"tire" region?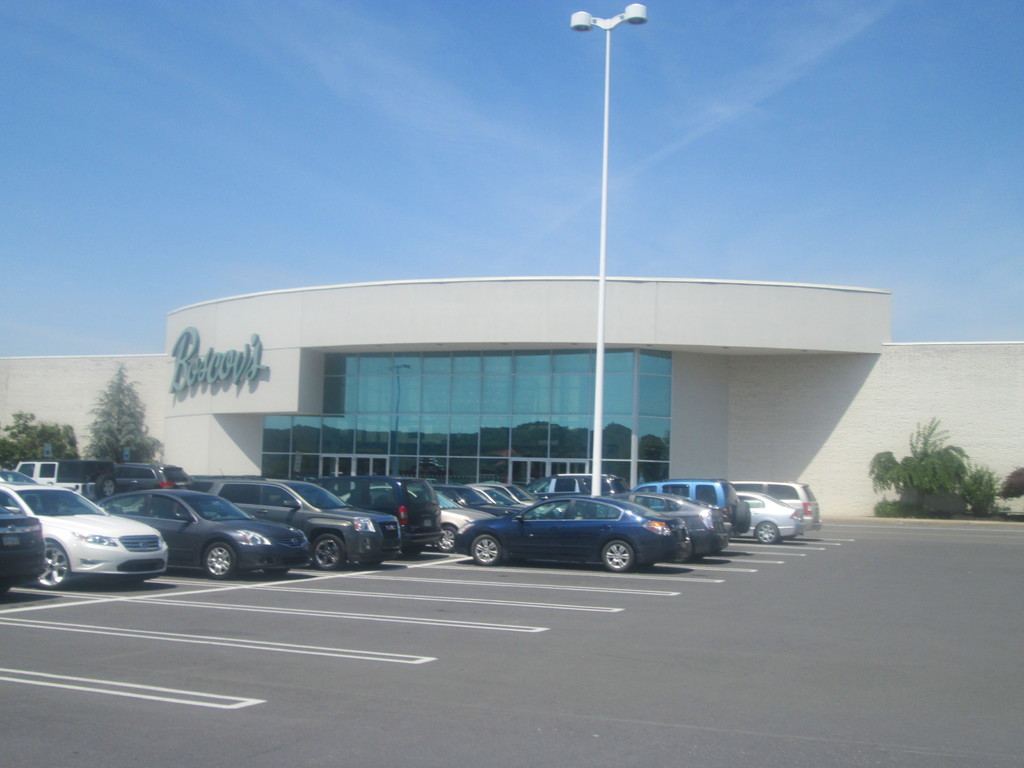
region(670, 541, 691, 562)
